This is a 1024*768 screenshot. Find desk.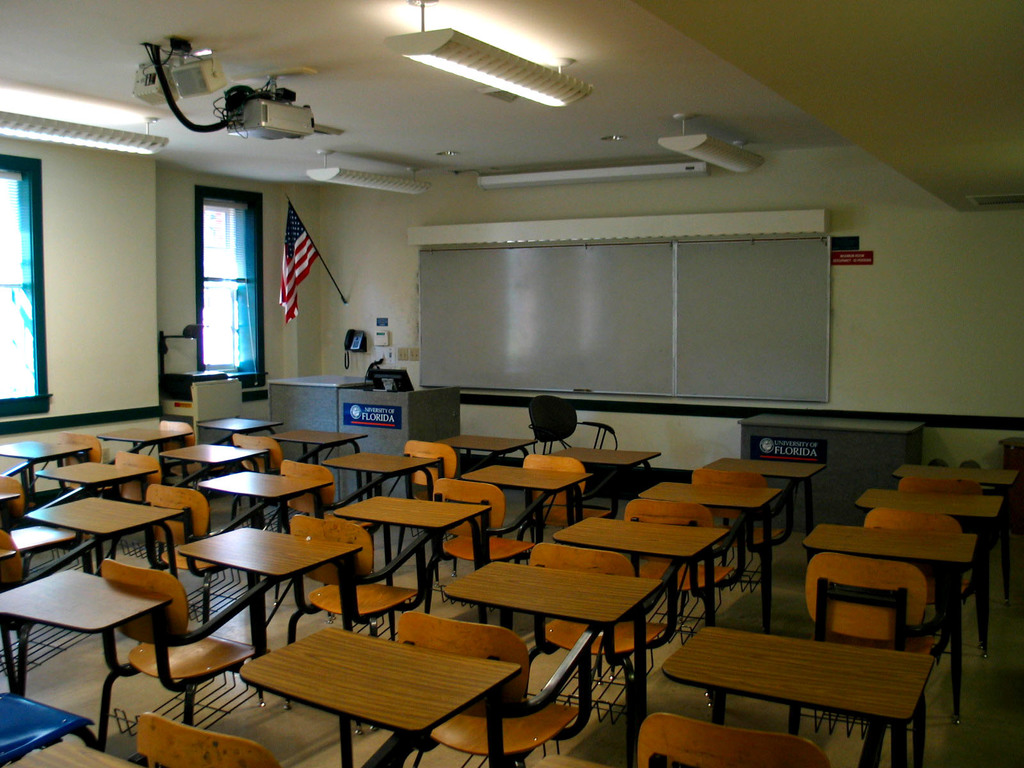
Bounding box: x1=887 y1=460 x2=1021 y2=604.
